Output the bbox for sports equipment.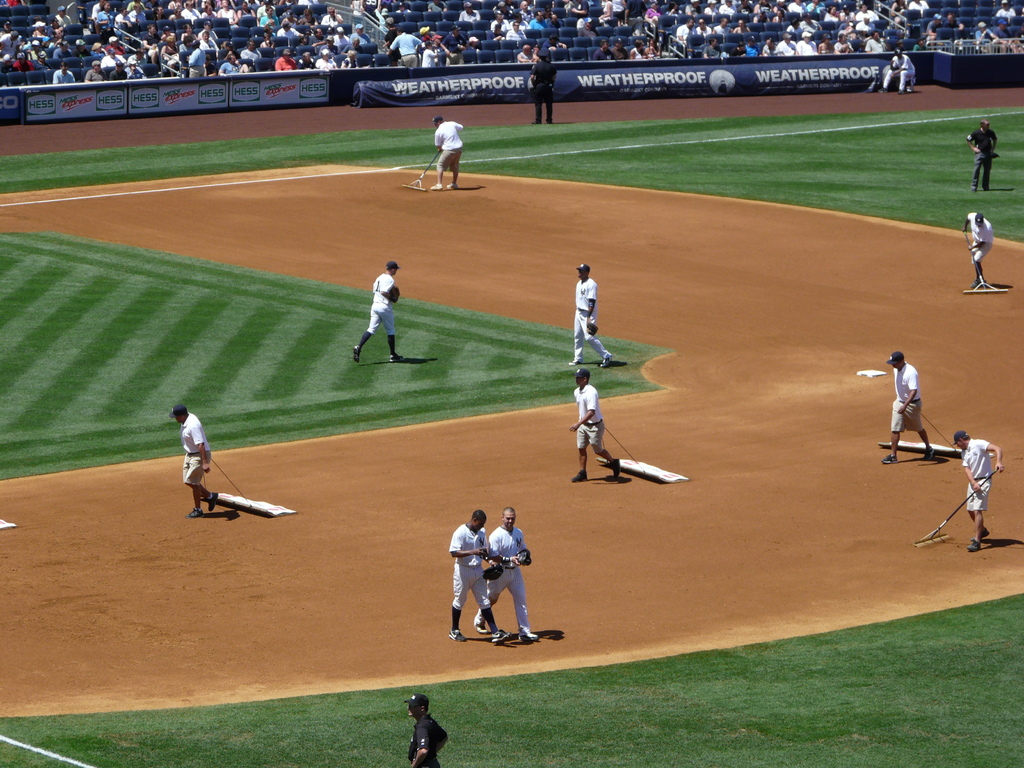
region(585, 320, 602, 335).
